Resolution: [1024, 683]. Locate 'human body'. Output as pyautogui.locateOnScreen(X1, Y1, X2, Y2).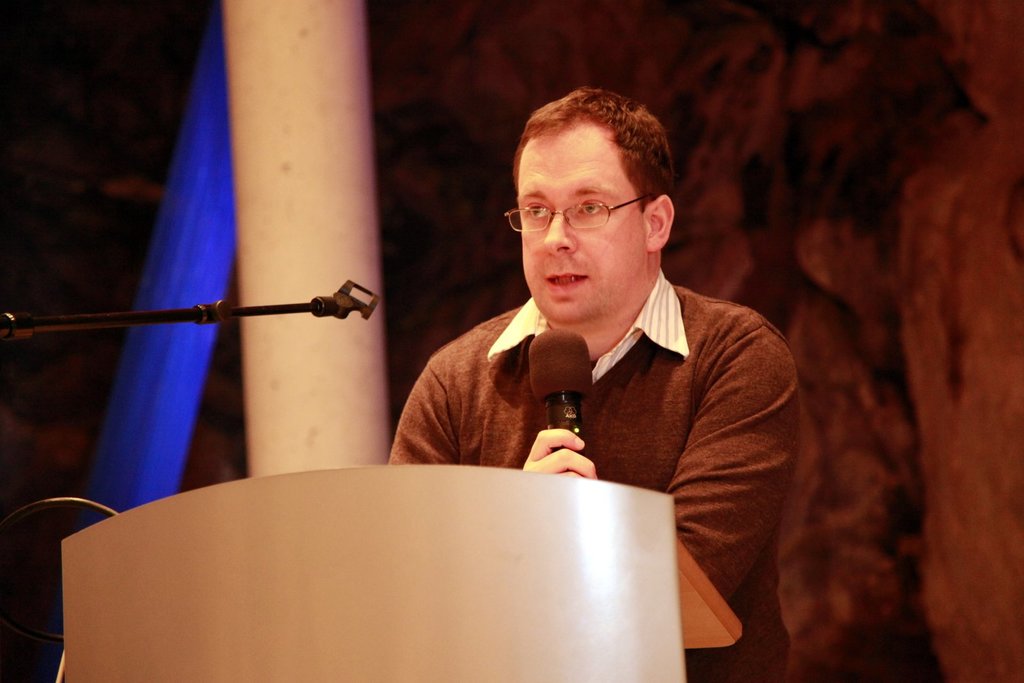
pyautogui.locateOnScreen(388, 81, 802, 682).
